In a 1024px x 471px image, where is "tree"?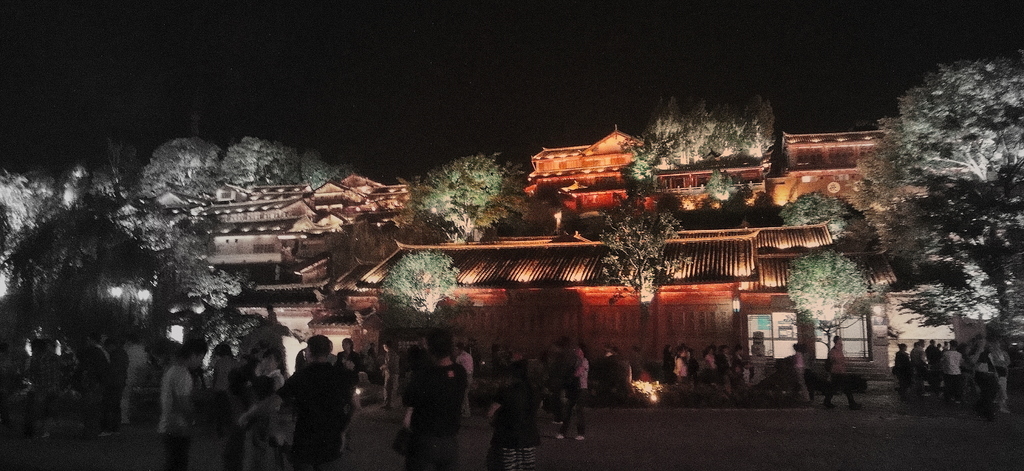
411 152 522 241.
